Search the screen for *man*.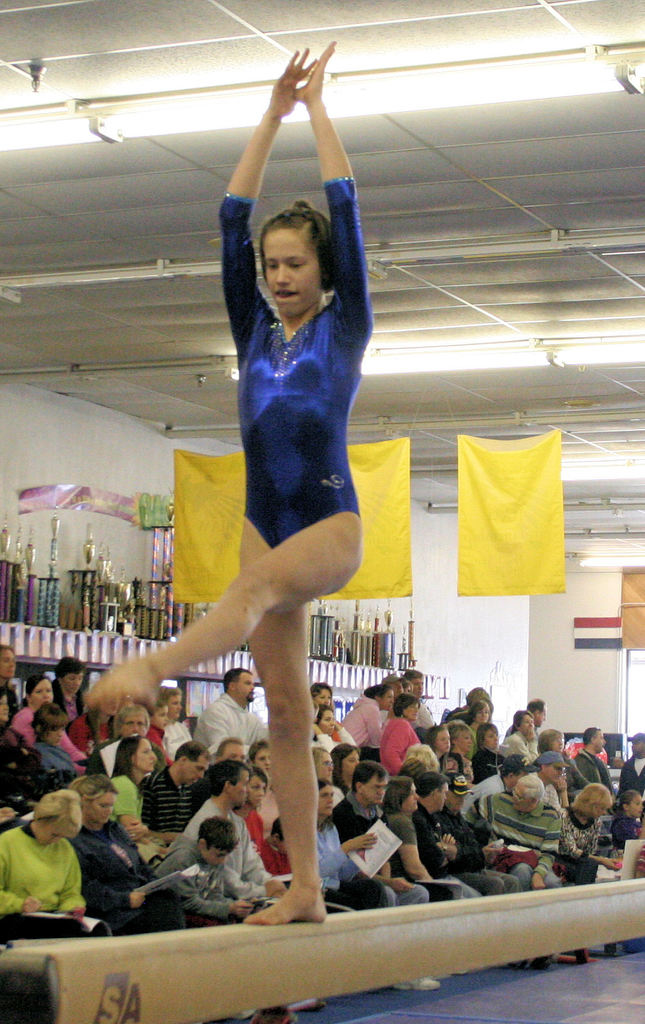
Found at 621,729,644,801.
